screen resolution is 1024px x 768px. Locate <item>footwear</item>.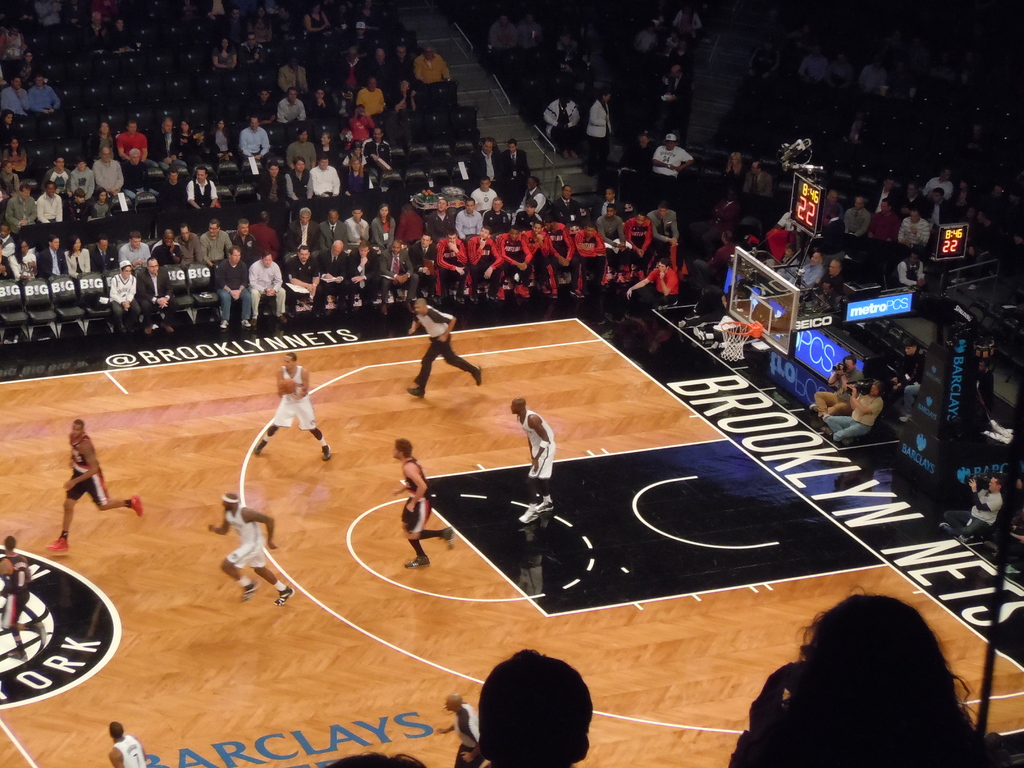
(813,422,832,433).
